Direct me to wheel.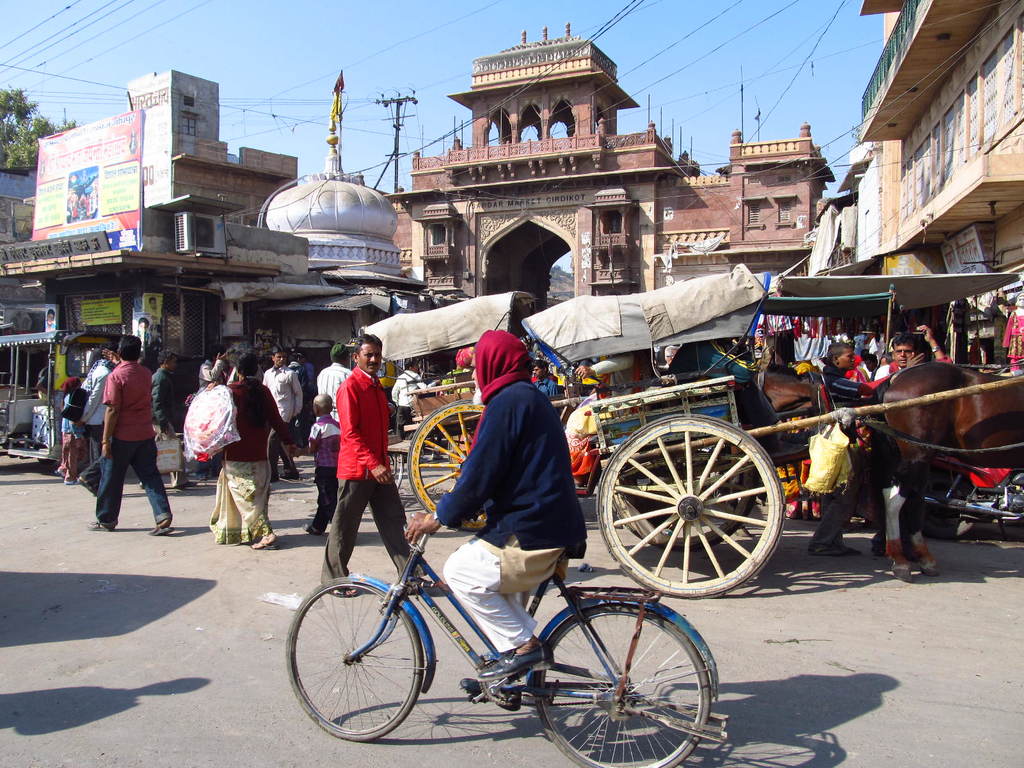
Direction: (left=534, top=602, right=713, bottom=767).
